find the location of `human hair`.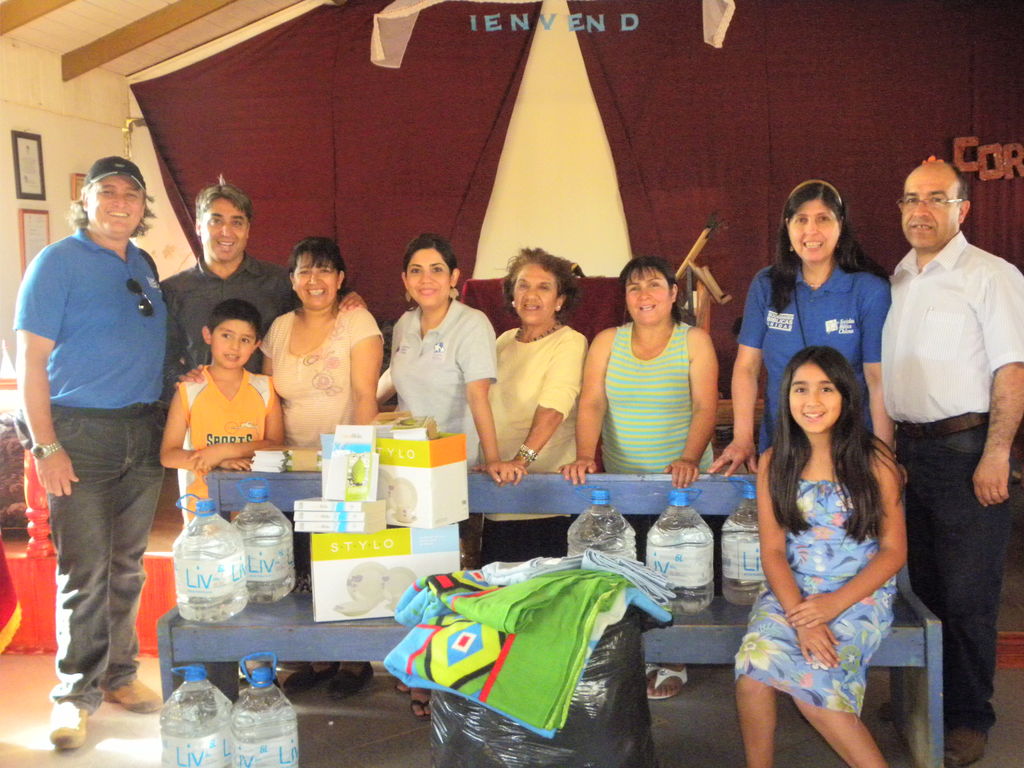
Location: l=65, t=198, r=154, b=237.
